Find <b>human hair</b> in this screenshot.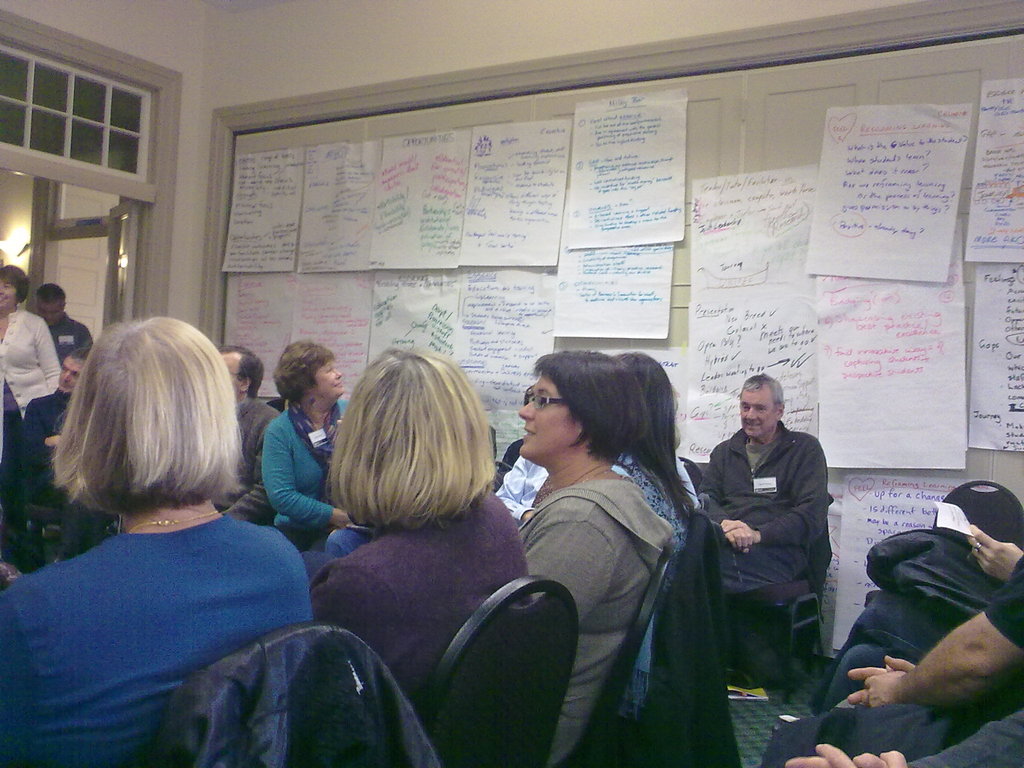
The bounding box for <b>human hair</b> is [532, 346, 652, 467].
